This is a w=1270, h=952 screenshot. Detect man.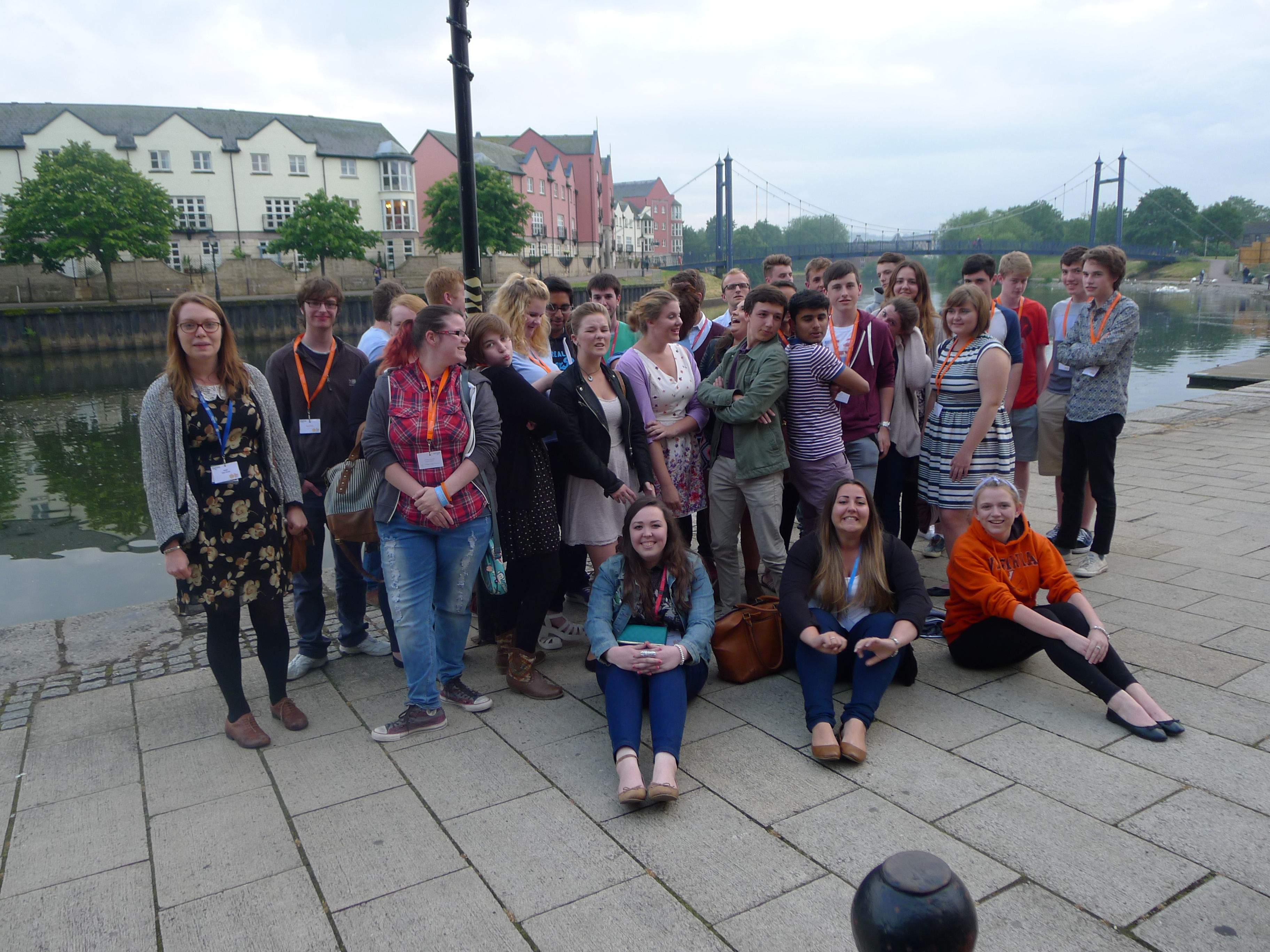
pyautogui.locateOnScreen(247, 93, 261, 115).
